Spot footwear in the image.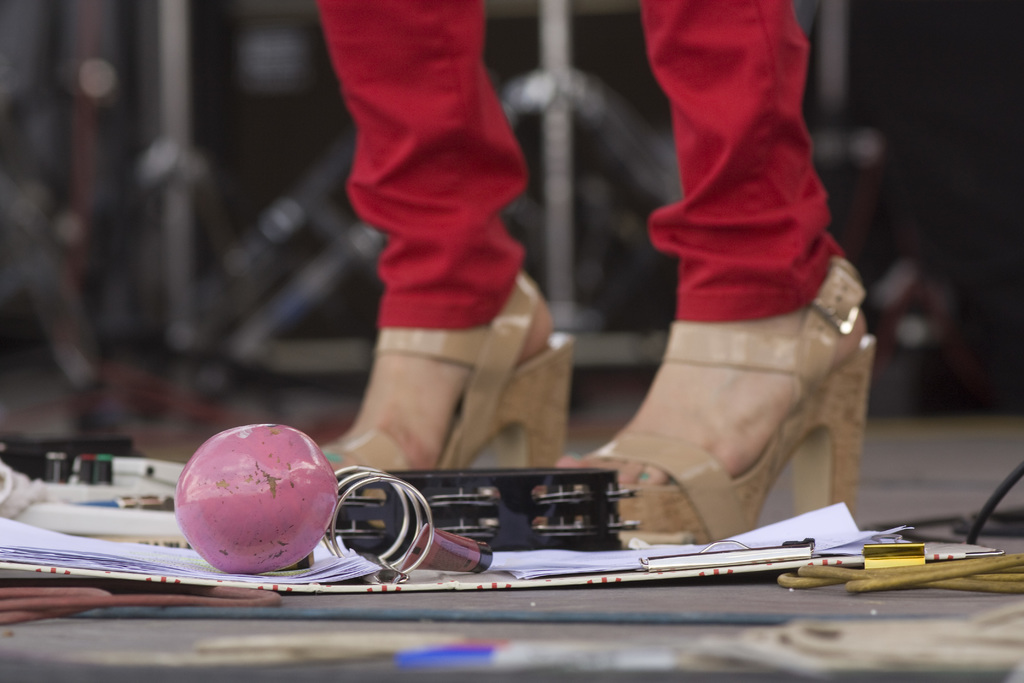
footwear found at [321, 265, 573, 527].
